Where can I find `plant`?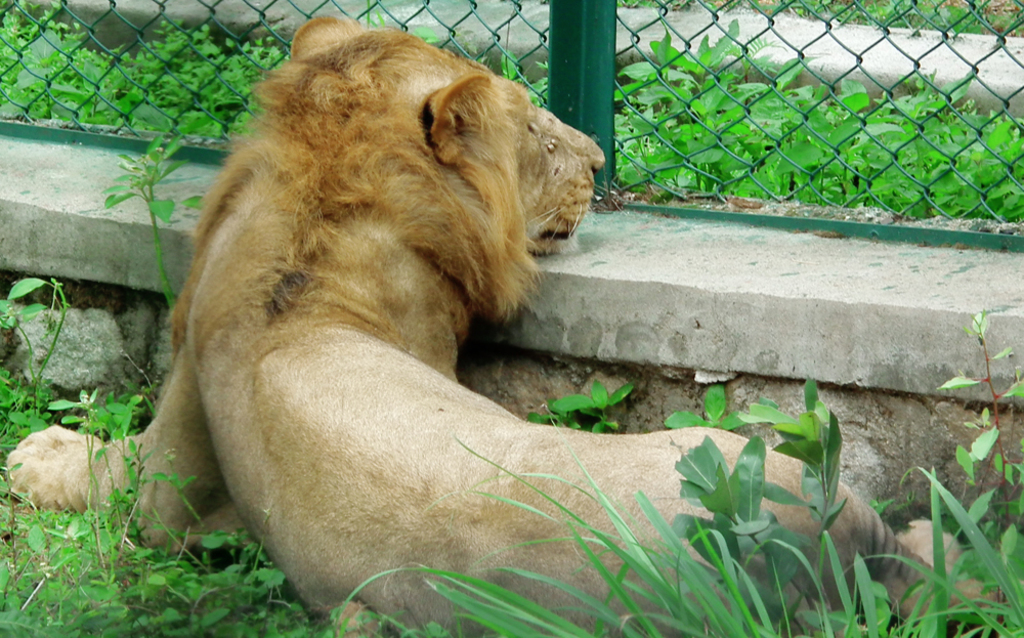
You can find it at <bbox>100, 122, 216, 324</bbox>.
